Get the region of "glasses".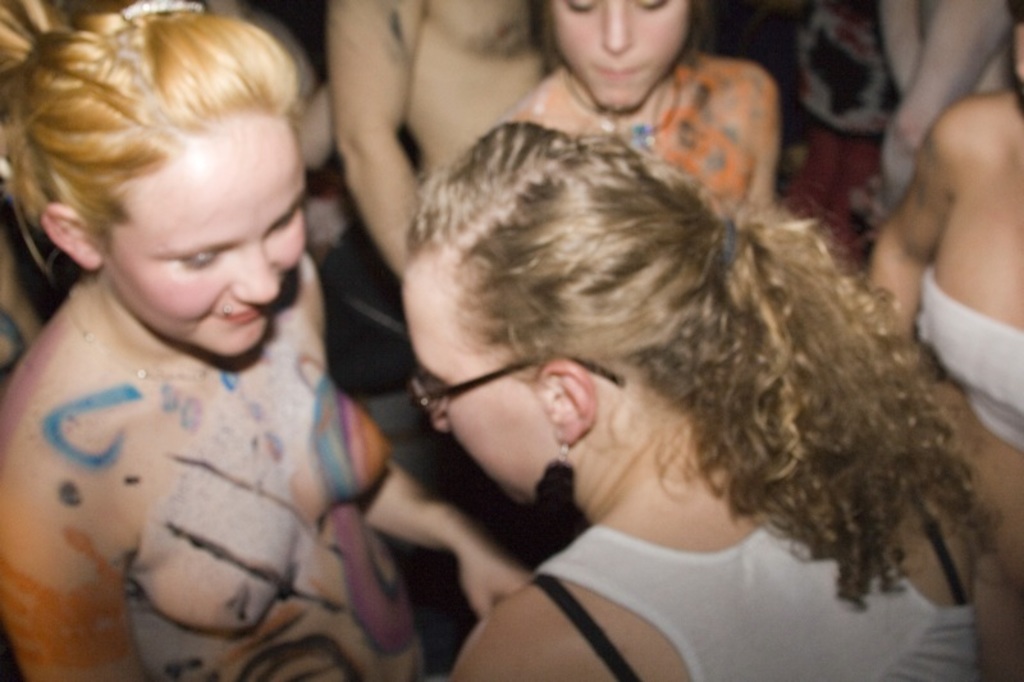
<bbox>404, 344, 625, 425</bbox>.
